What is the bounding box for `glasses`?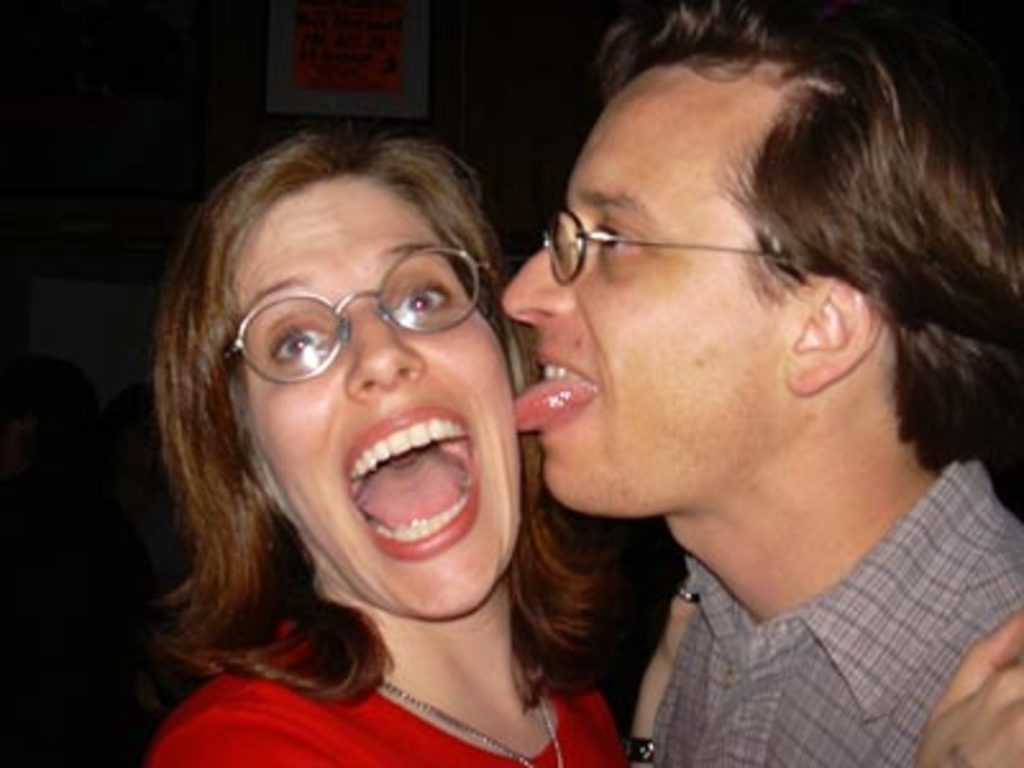
210 238 502 379.
